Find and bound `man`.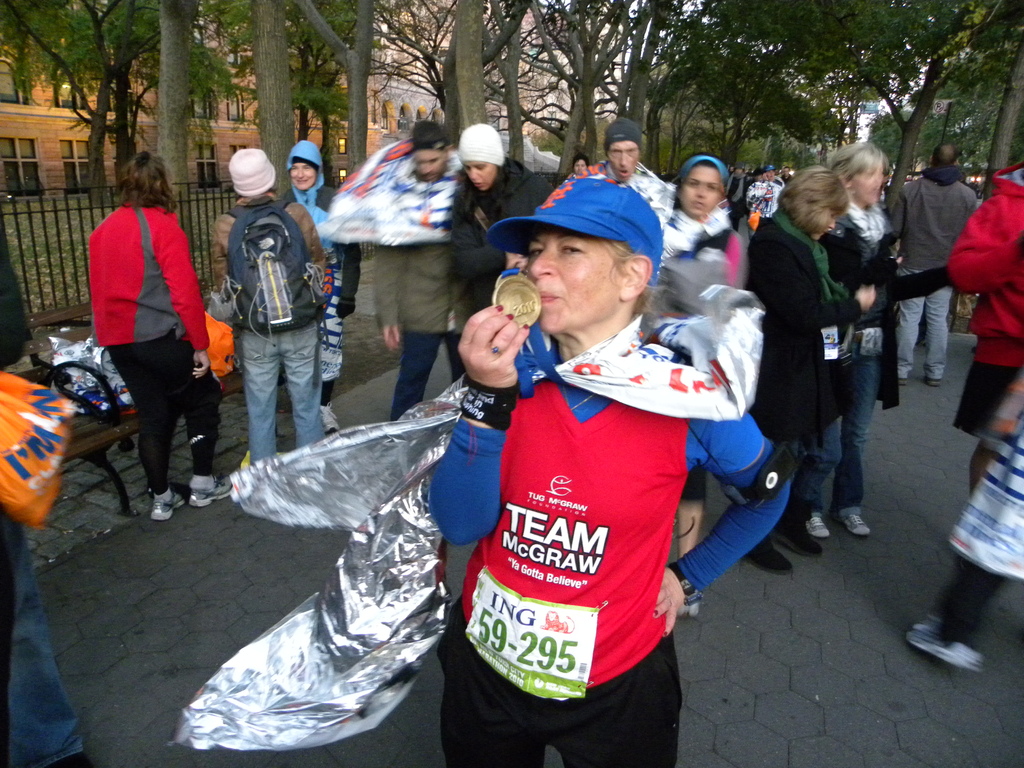
Bound: locate(371, 122, 467, 420).
